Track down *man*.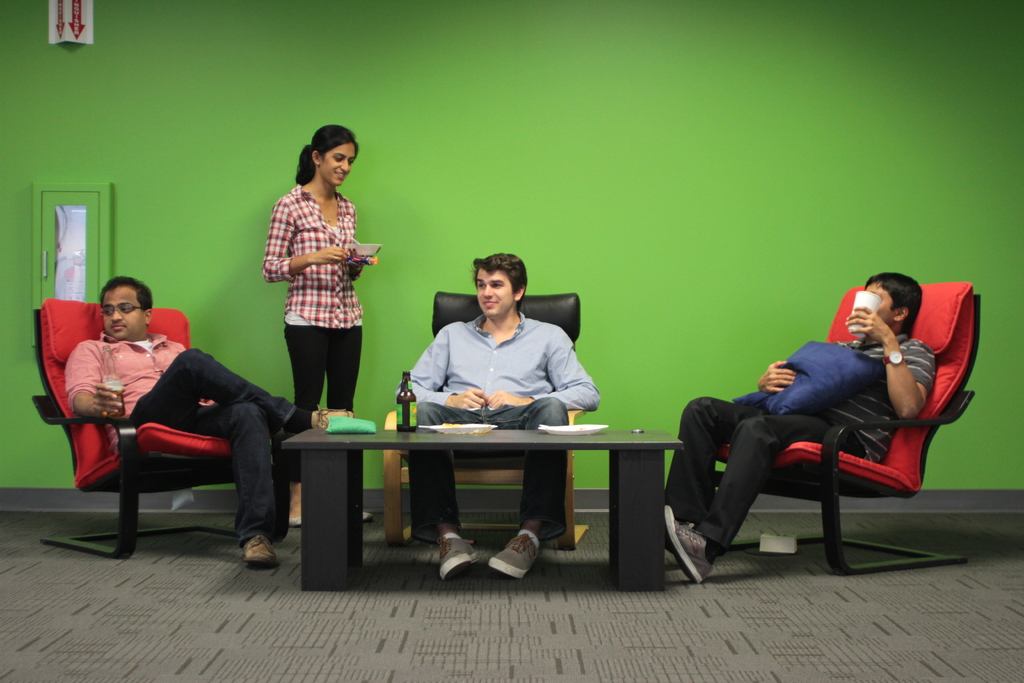
Tracked to [left=59, top=272, right=349, bottom=565].
